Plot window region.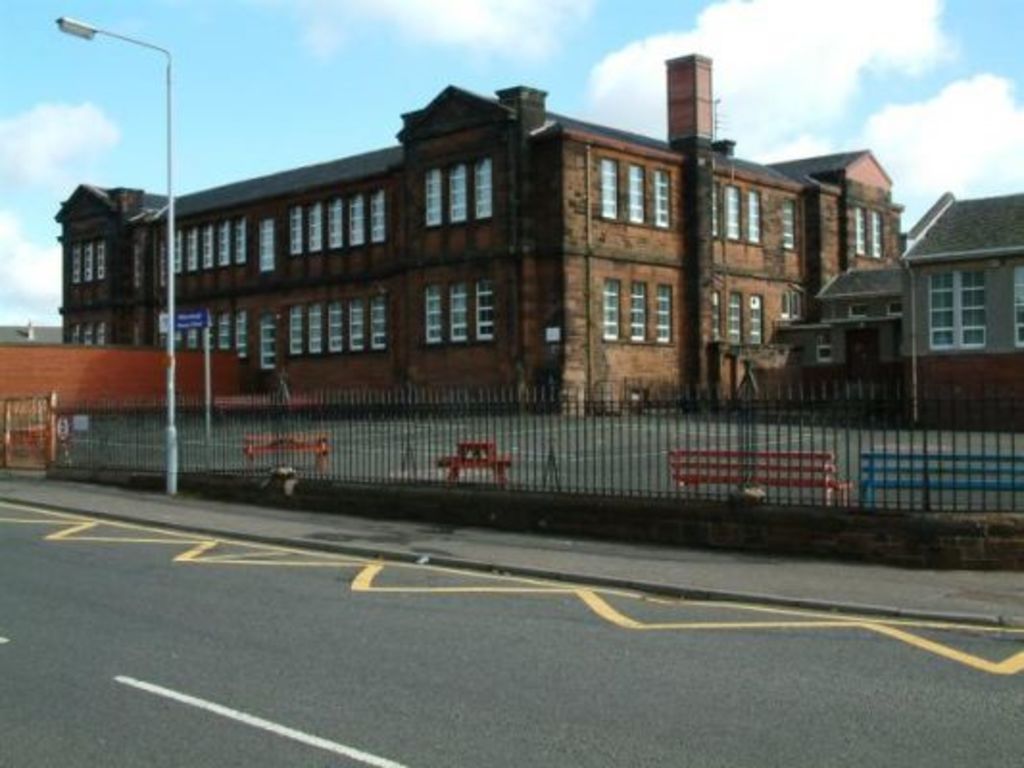
Plotted at (x1=259, y1=319, x2=282, y2=376).
